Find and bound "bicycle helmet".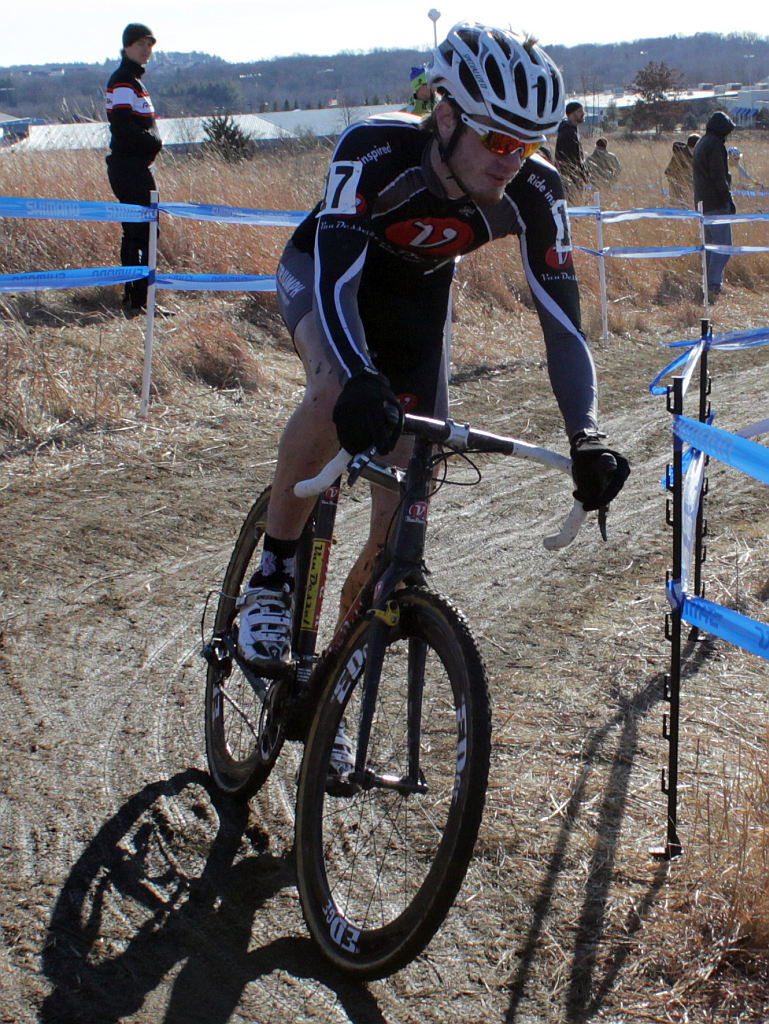
Bound: left=416, top=26, right=569, bottom=141.
